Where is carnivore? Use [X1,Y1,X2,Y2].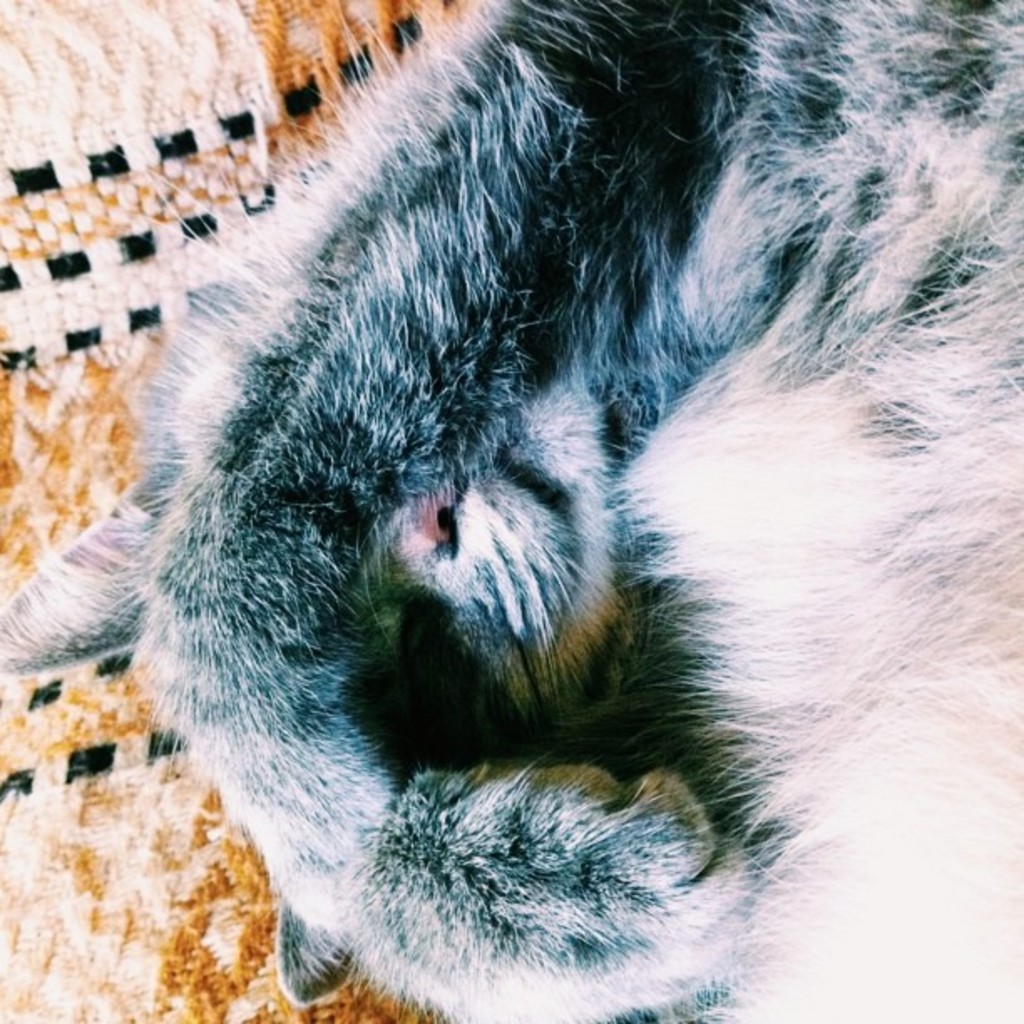
[0,0,1009,1009].
